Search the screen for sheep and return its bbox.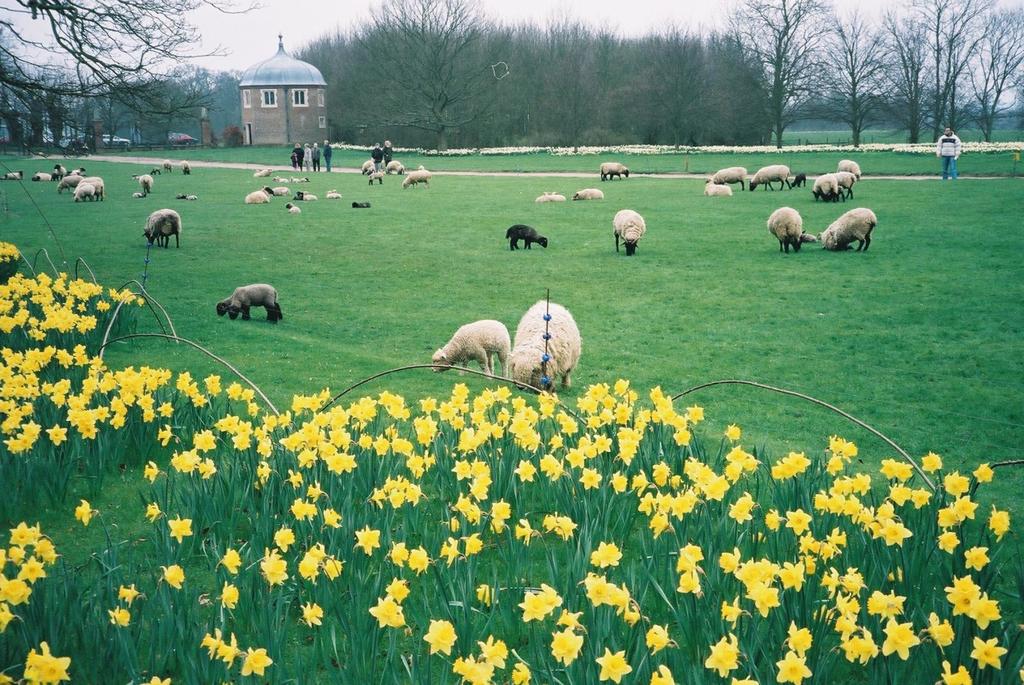
Found: BBox(143, 211, 182, 251).
